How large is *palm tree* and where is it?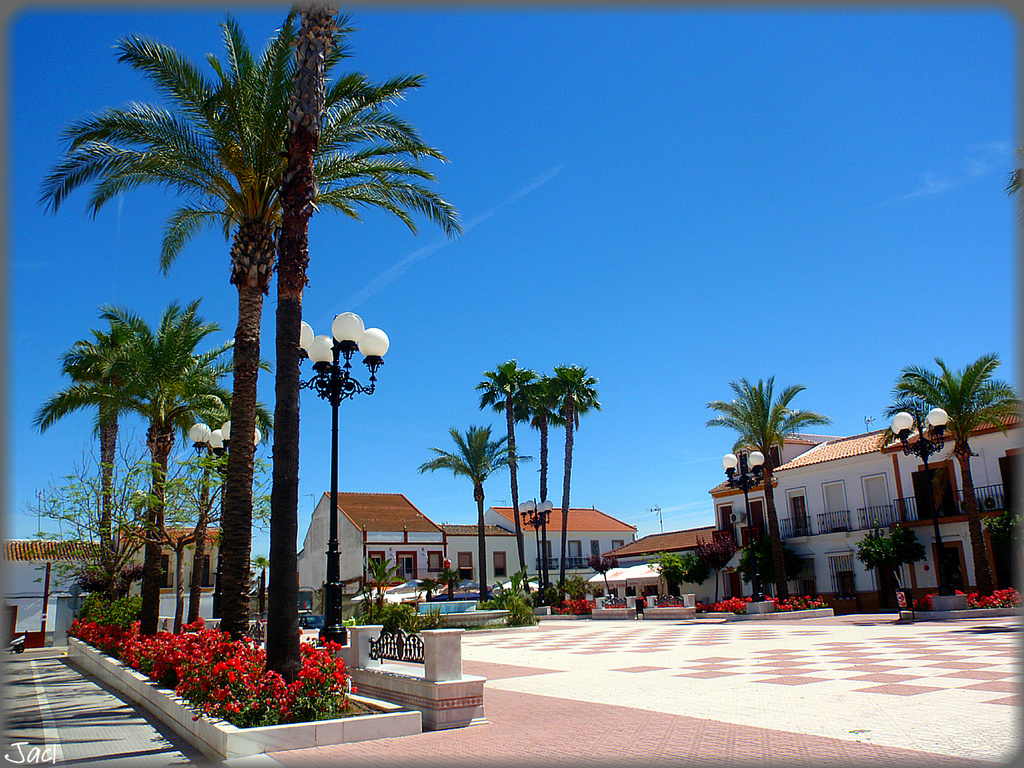
Bounding box: BBox(540, 359, 604, 639).
